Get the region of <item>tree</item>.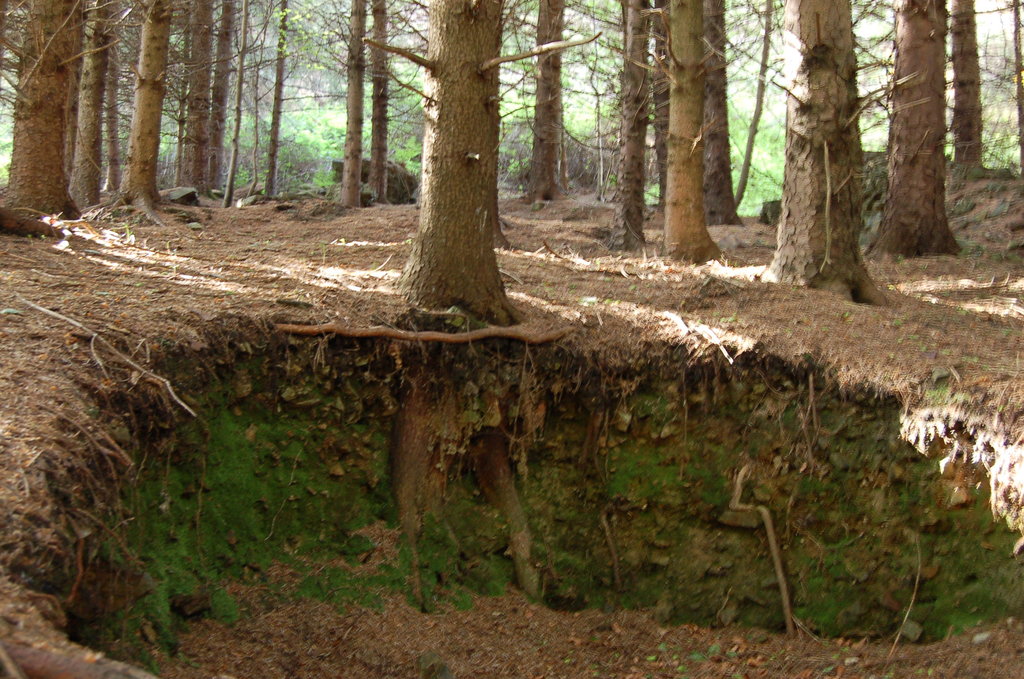
pyautogui.locateOnScreen(696, 0, 745, 224).
